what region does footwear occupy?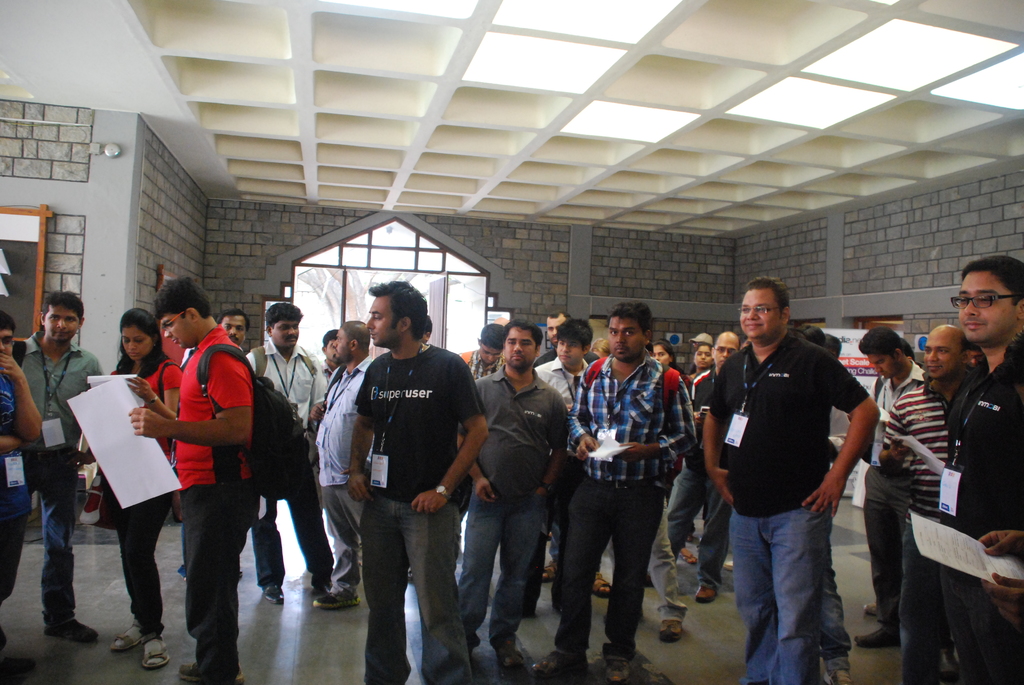
(865, 599, 886, 620).
